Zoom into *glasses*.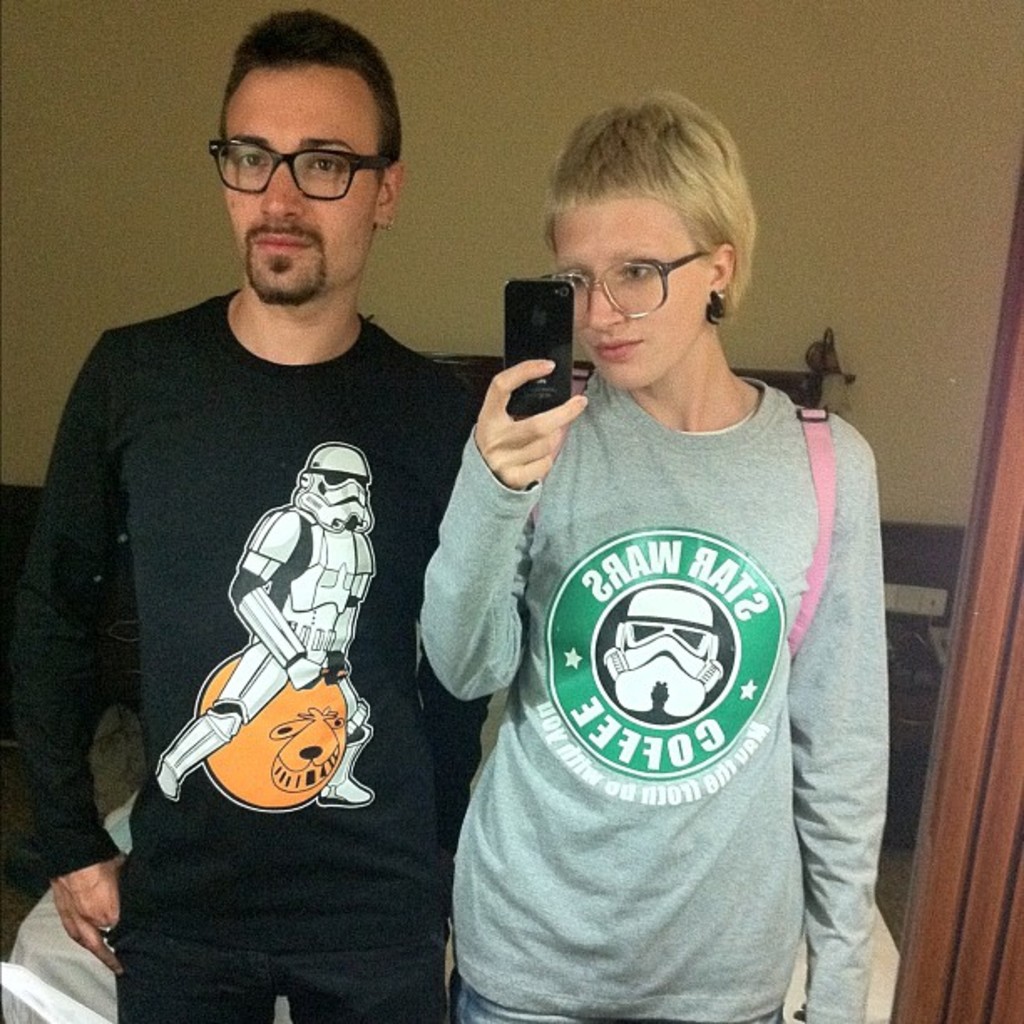
Zoom target: (539, 234, 718, 315).
